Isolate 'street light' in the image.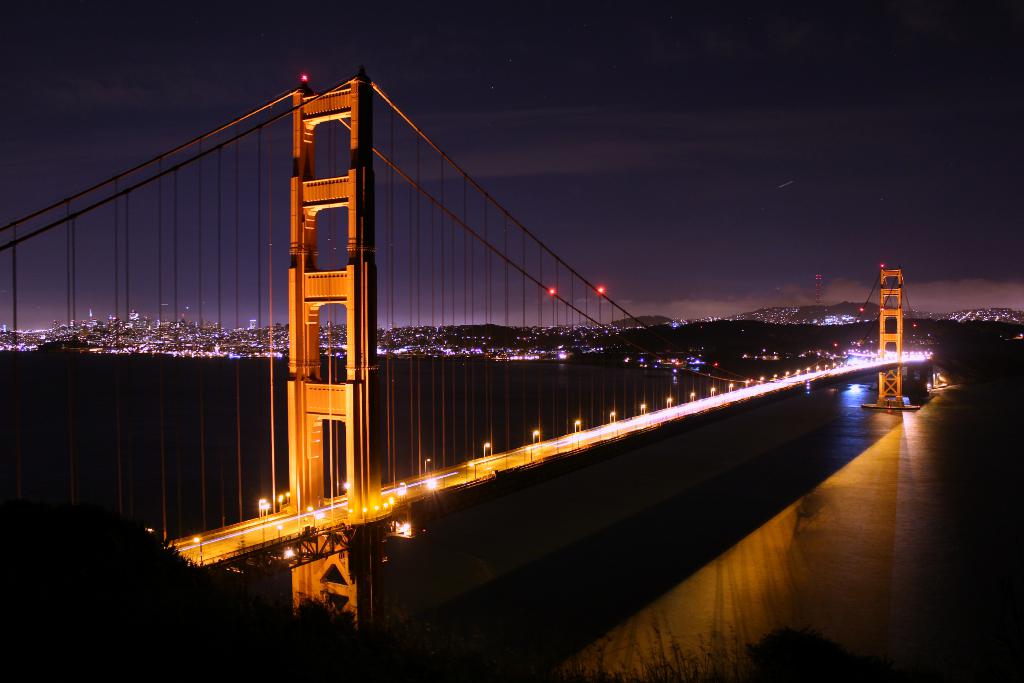
Isolated region: box(532, 429, 542, 441).
